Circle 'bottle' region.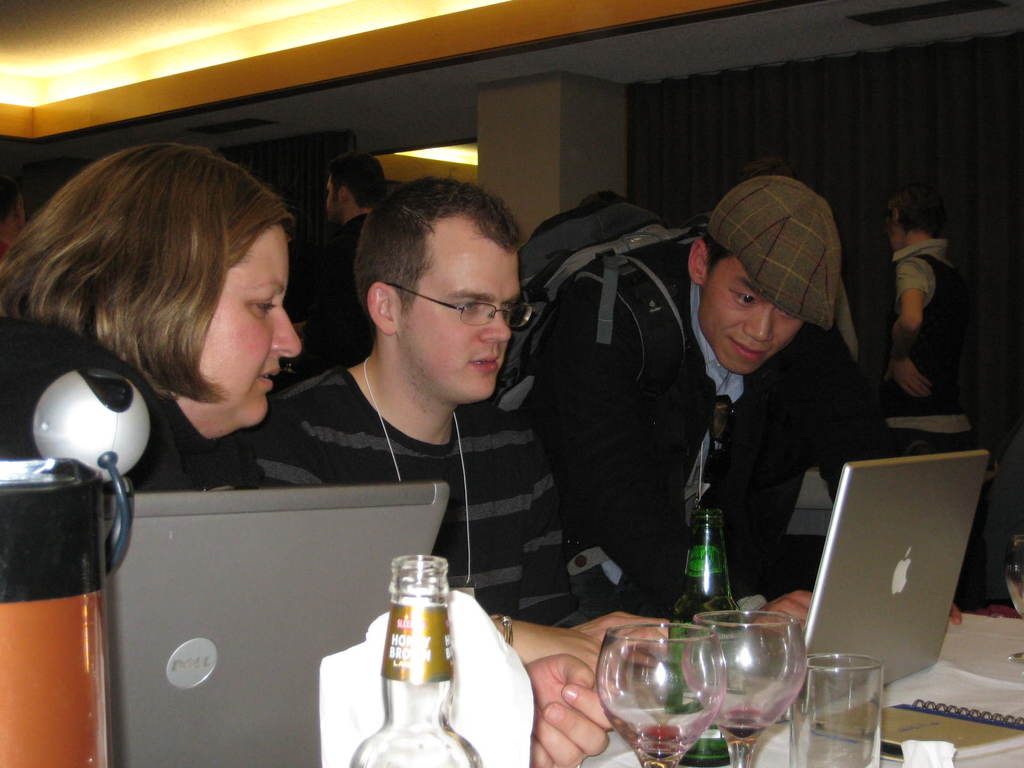
Region: locate(362, 554, 460, 739).
